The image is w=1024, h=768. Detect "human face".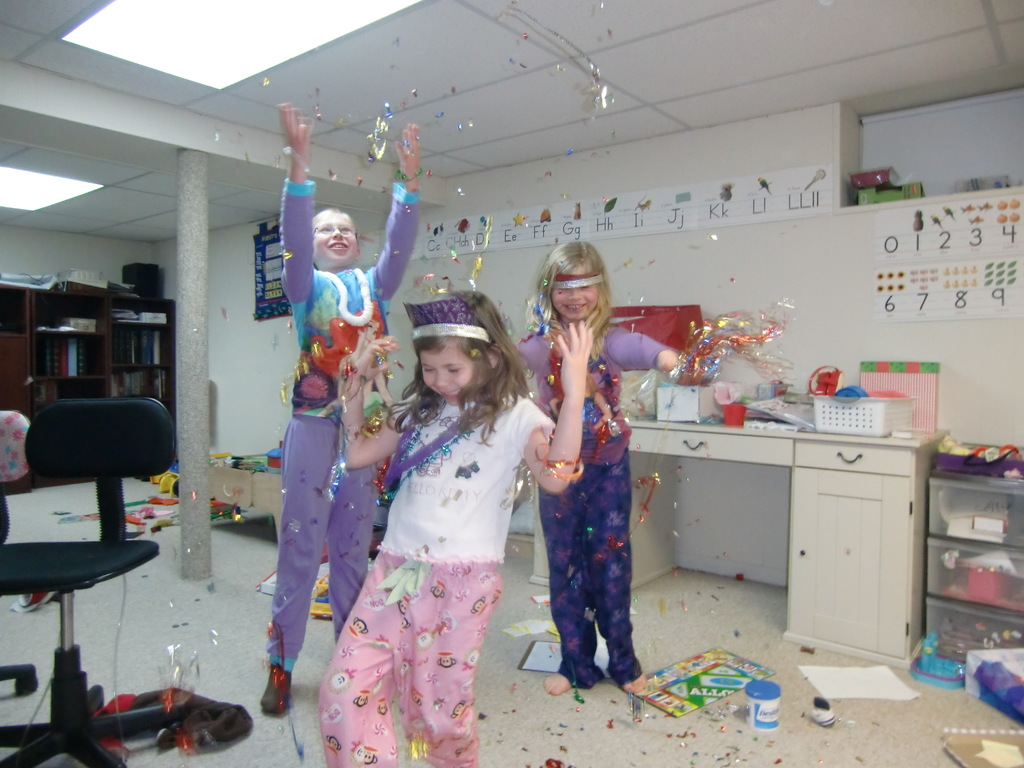
Detection: left=554, top=271, right=596, bottom=321.
